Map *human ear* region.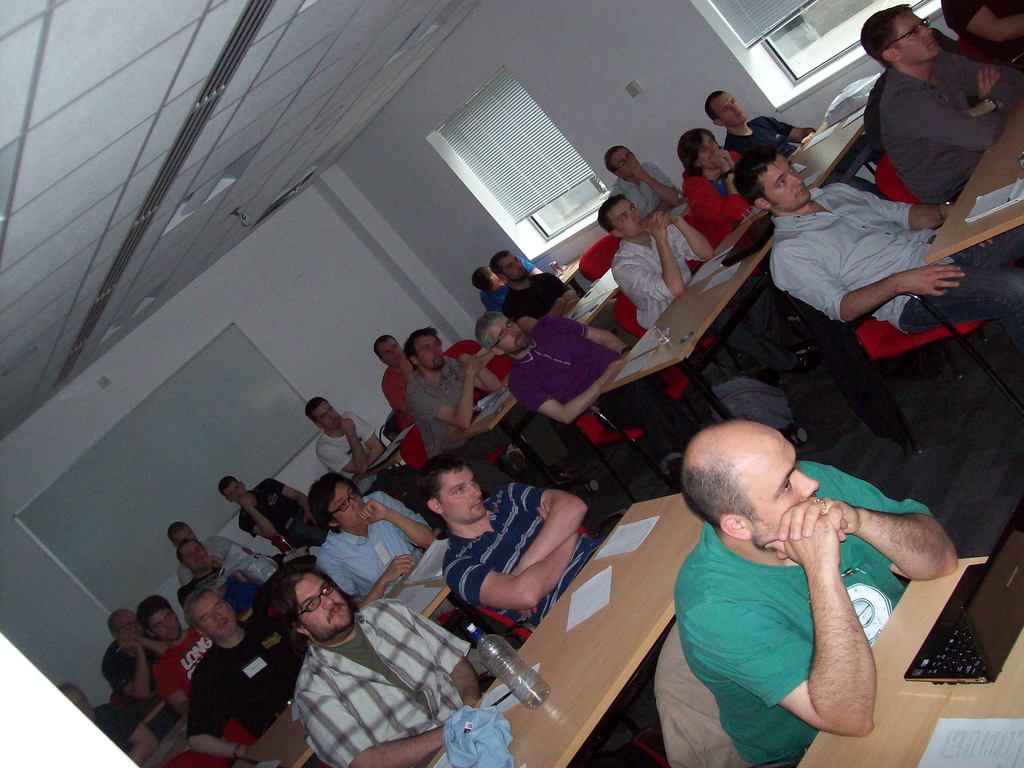
Mapped to 408,357,419,367.
